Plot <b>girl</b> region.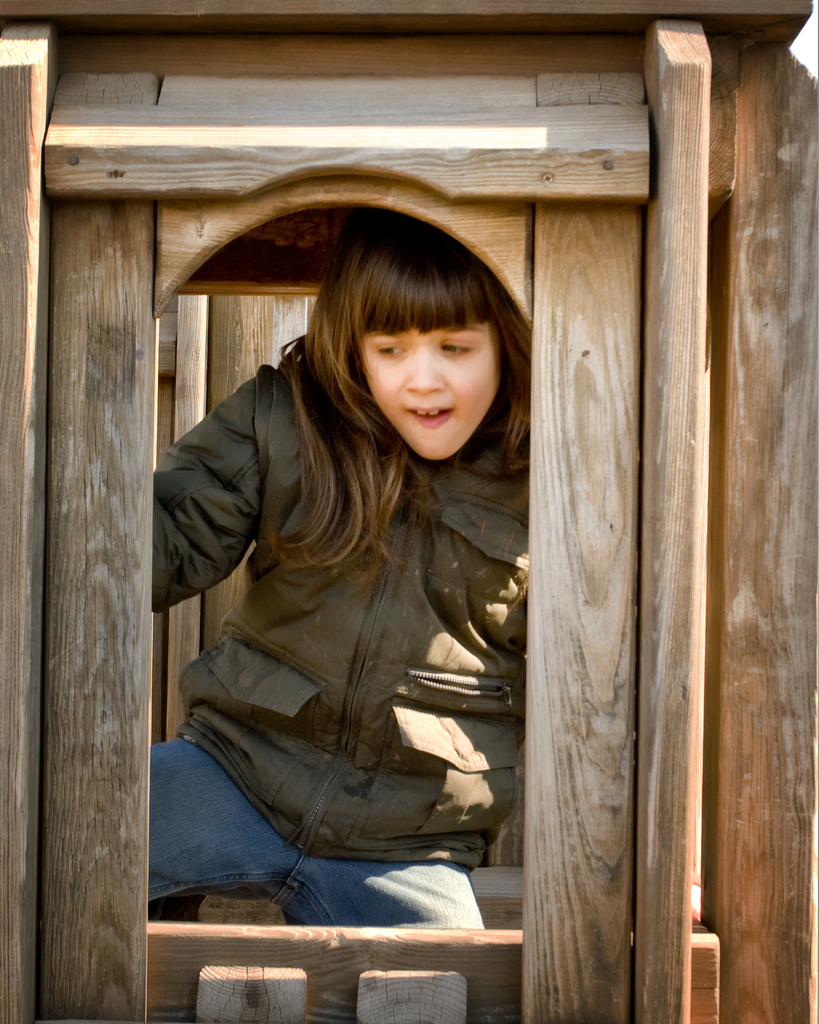
Plotted at 148, 211, 538, 934.
